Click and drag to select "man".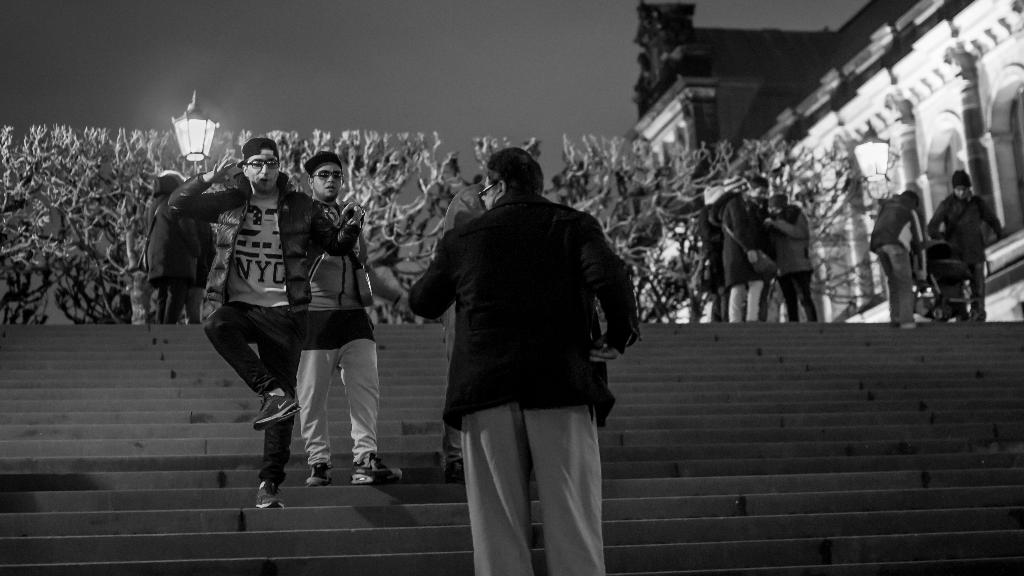
Selection: [left=293, top=151, right=388, bottom=481].
